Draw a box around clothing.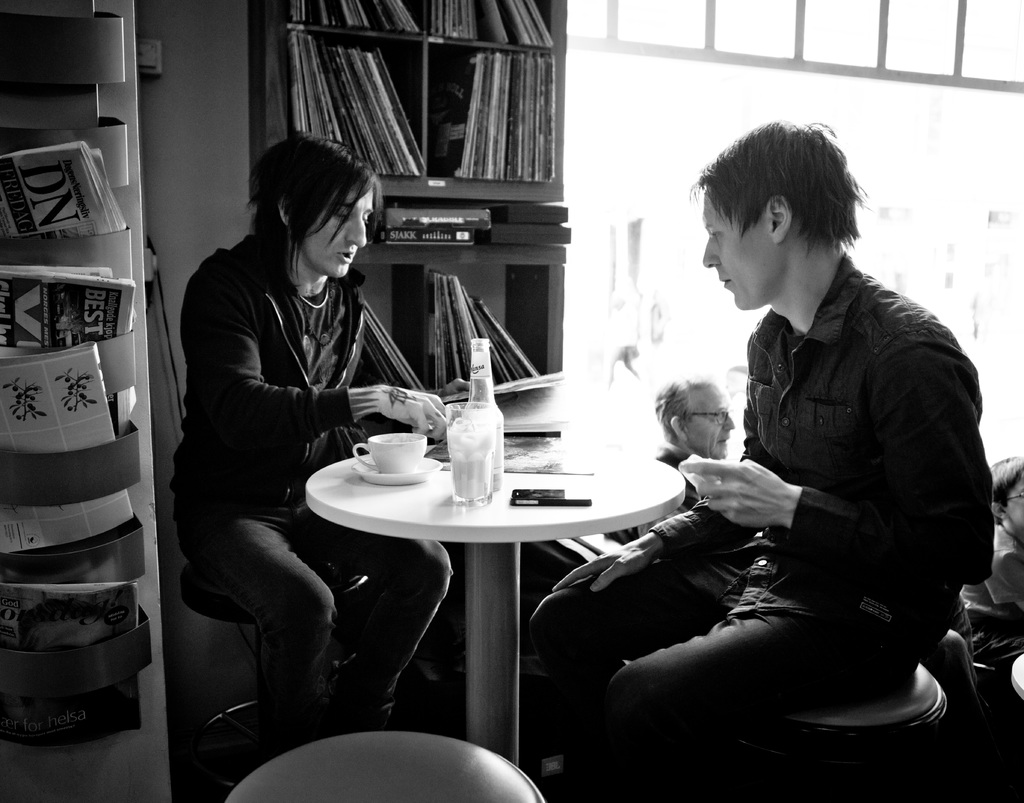
x1=671 y1=261 x2=978 y2=658.
